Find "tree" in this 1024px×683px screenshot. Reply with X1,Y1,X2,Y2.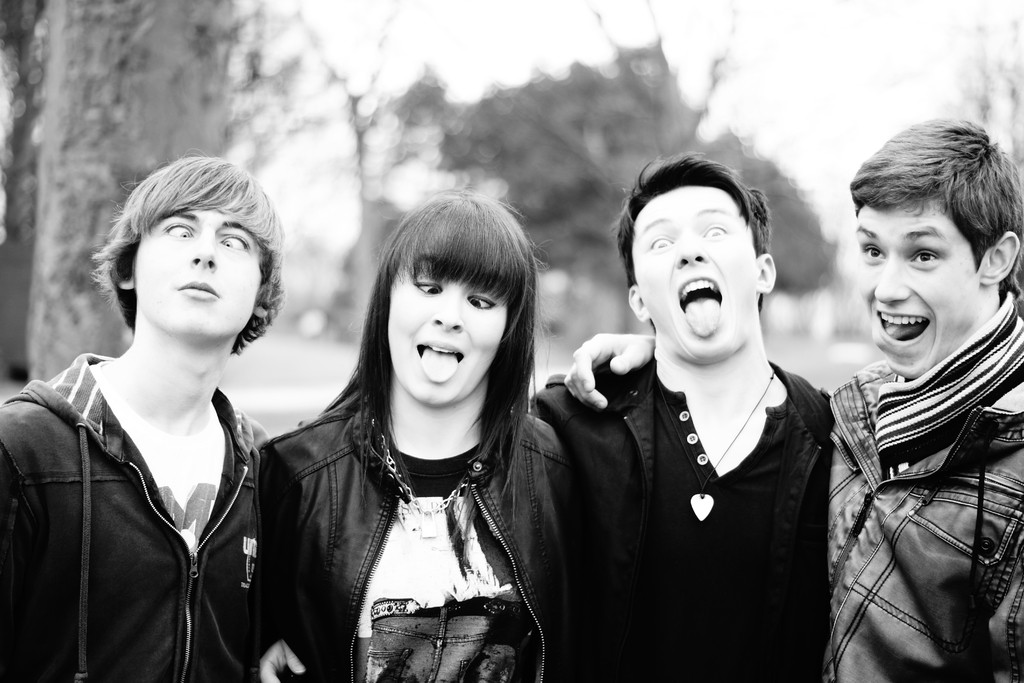
25,0,243,383.
